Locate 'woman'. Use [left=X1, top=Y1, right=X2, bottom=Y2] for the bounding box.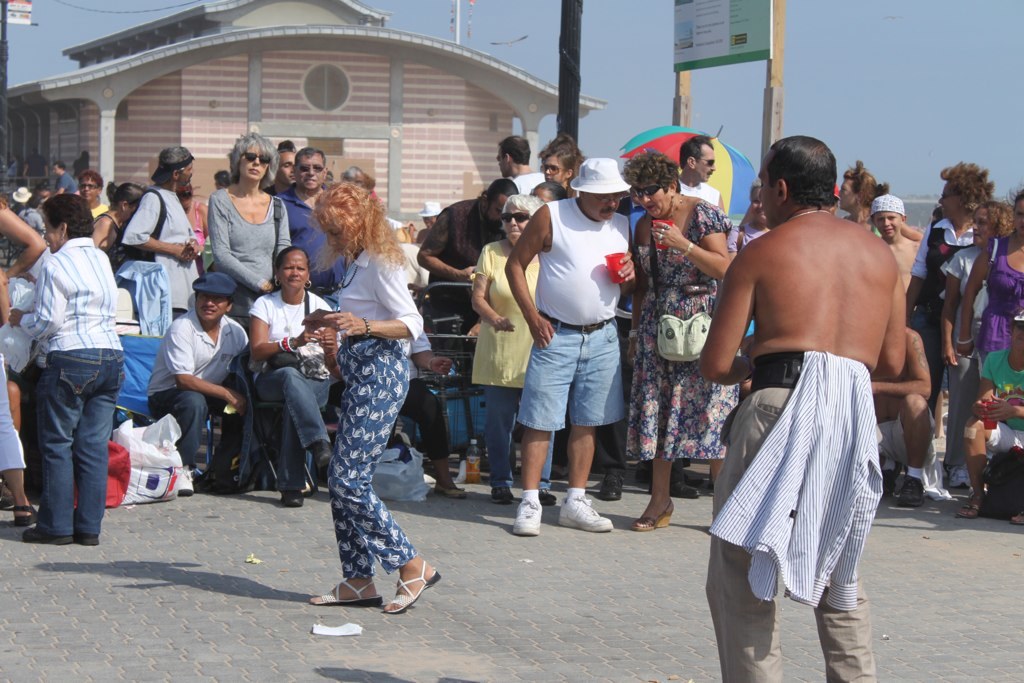
[left=88, top=181, right=149, bottom=278].
